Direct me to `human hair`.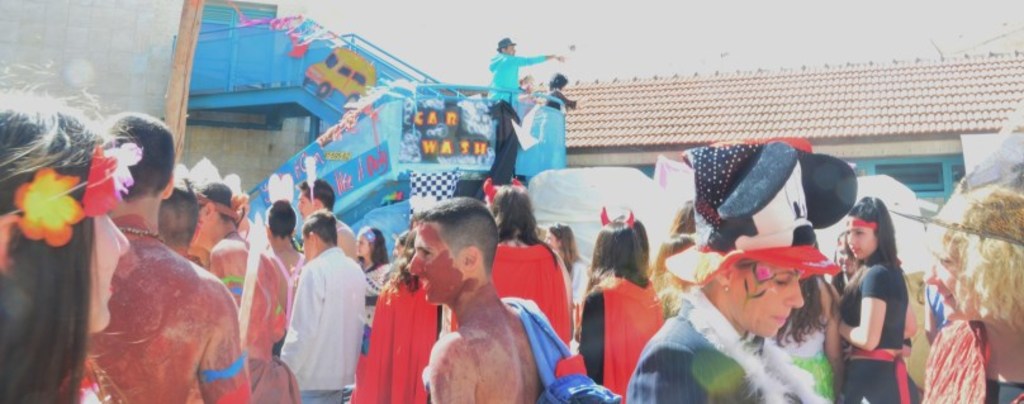
Direction: bbox=(582, 218, 653, 306).
